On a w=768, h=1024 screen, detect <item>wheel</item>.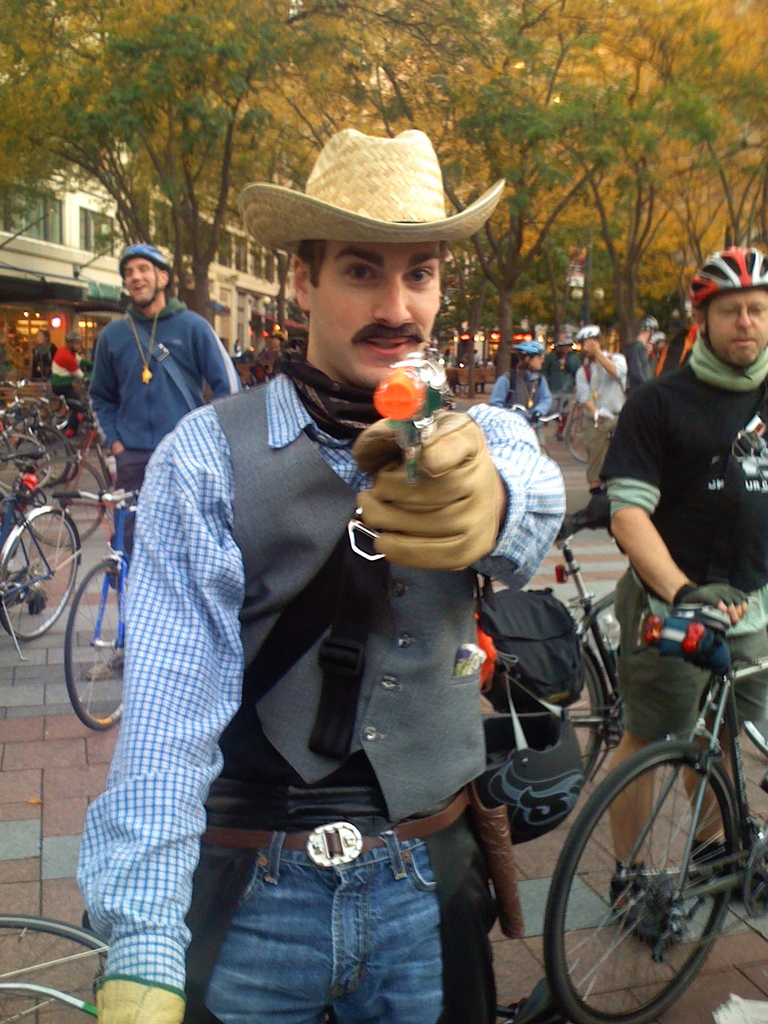
box=[0, 504, 79, 643].
